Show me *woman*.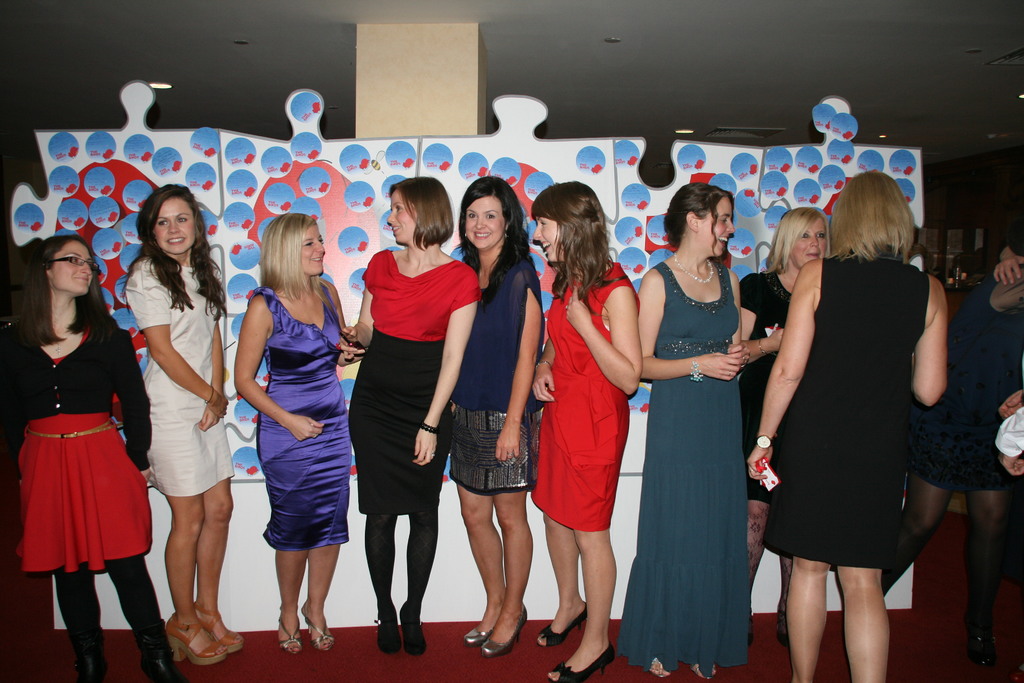
*woman* is here: locate(527, 181, 645, 682).
